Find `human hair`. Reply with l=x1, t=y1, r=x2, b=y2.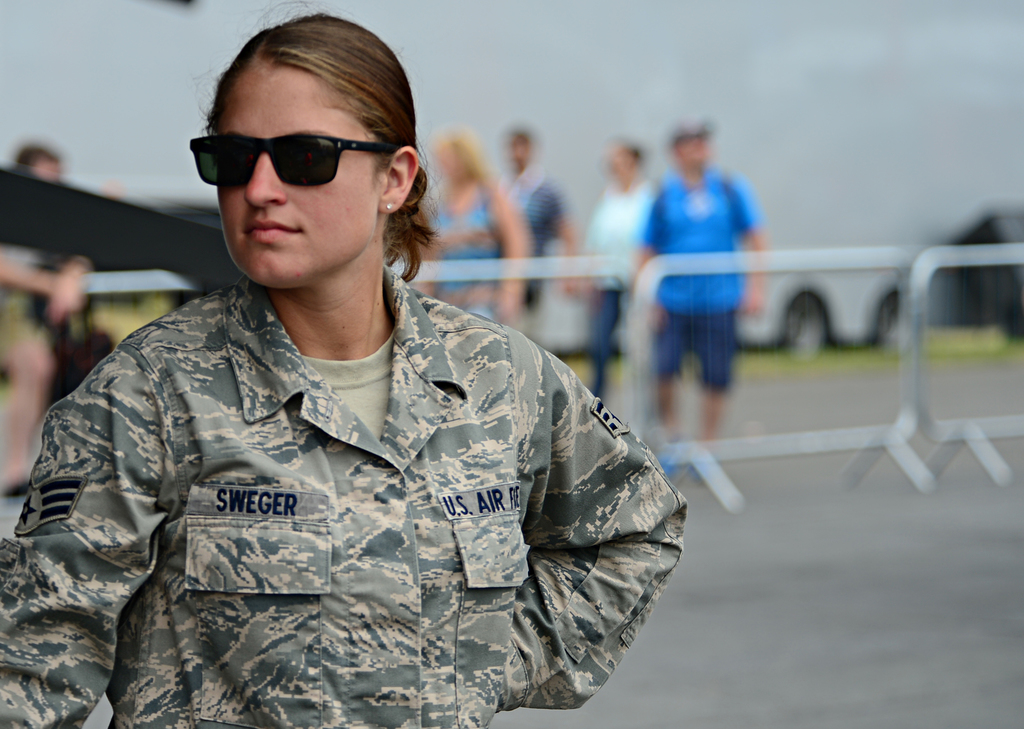
l=184, t=23, r=415, b=232.
